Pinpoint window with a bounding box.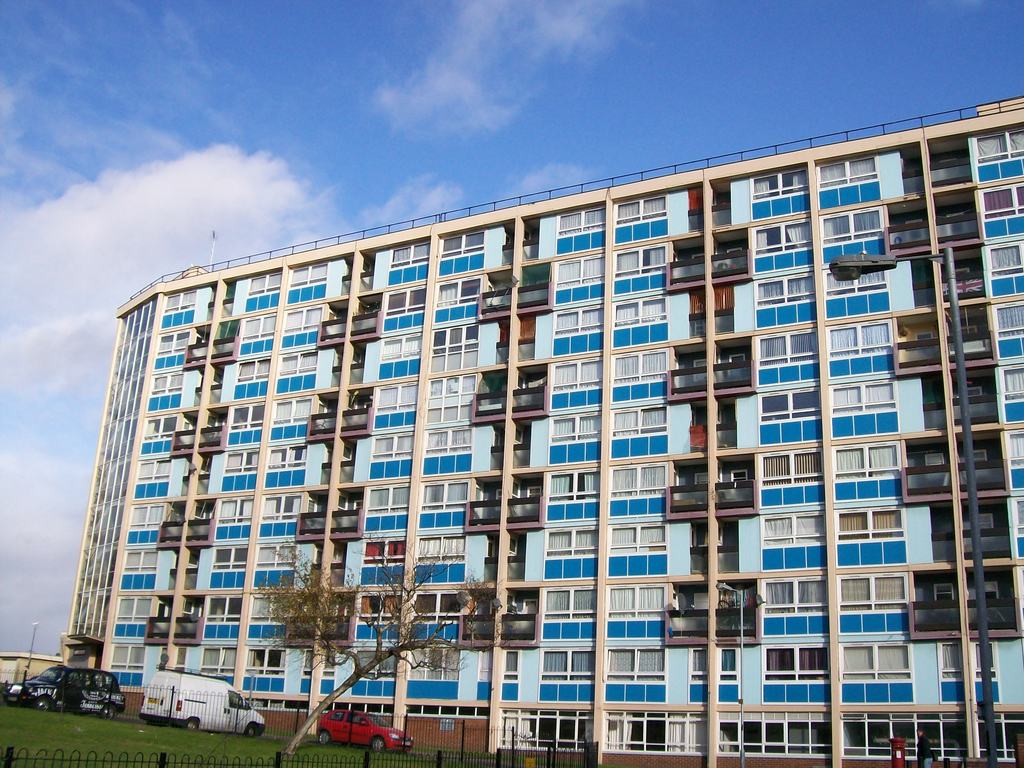
rect(552, 408, 605, 444).
